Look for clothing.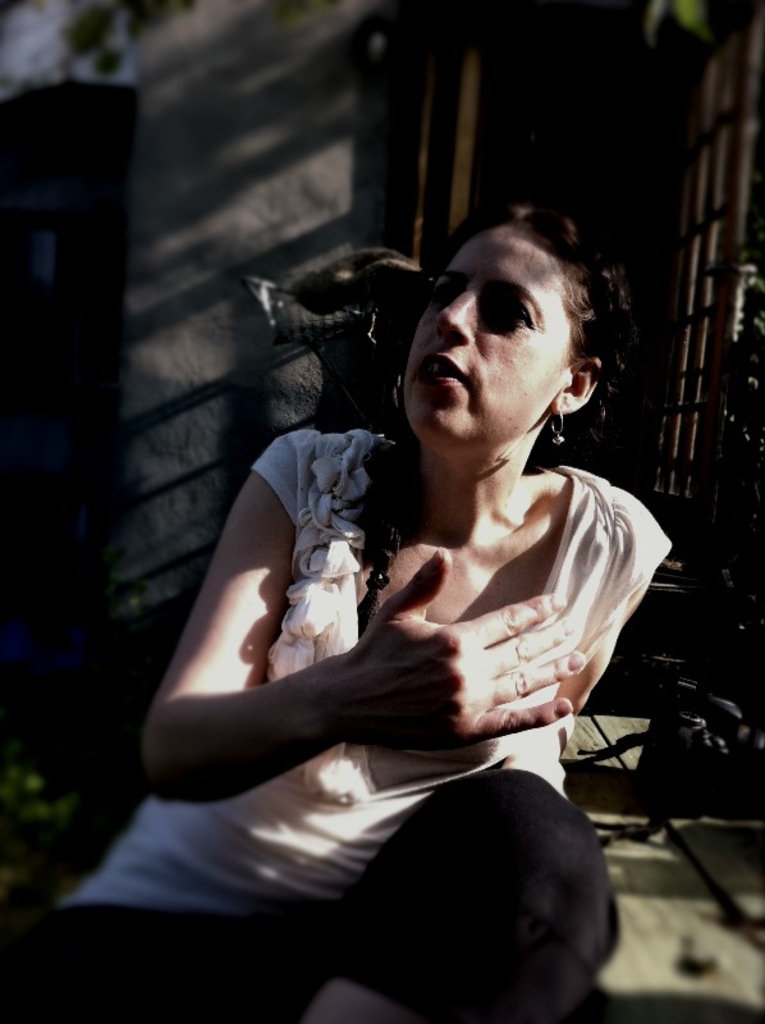
Found: (x1=0, y1=417, x2=677, y2=1023).
